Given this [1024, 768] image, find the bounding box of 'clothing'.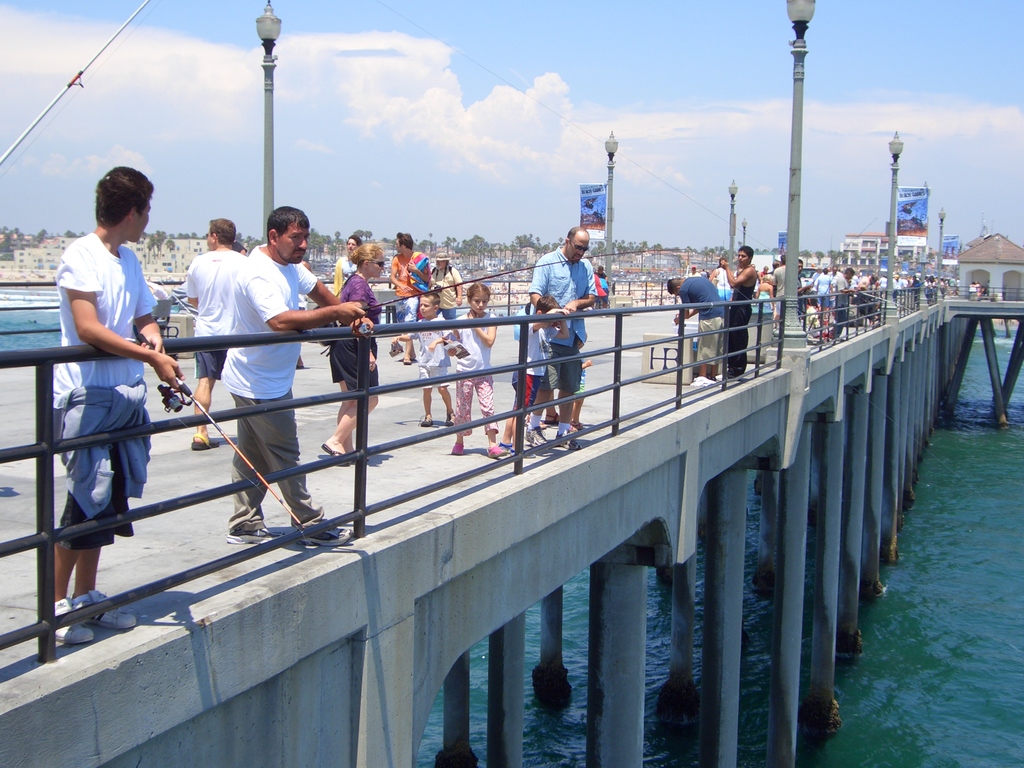
detection(54, 232, 159, 550).
